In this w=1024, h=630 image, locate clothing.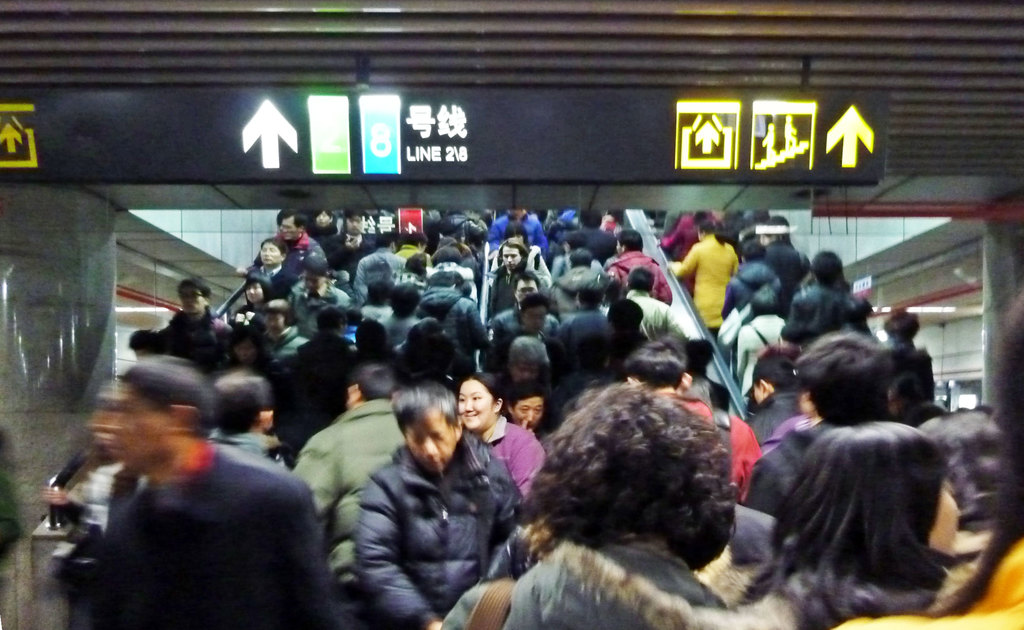
Bounding box: <box>566,228,624,267</box>.
